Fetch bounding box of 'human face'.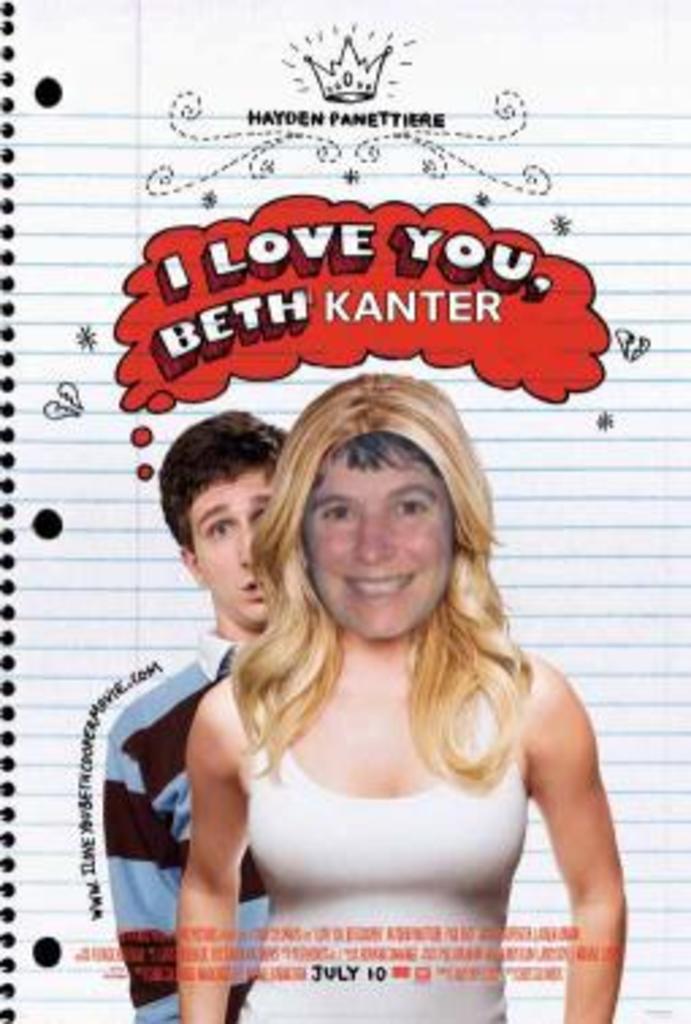
Bbox: BBox(306, 439, 455, 639).
